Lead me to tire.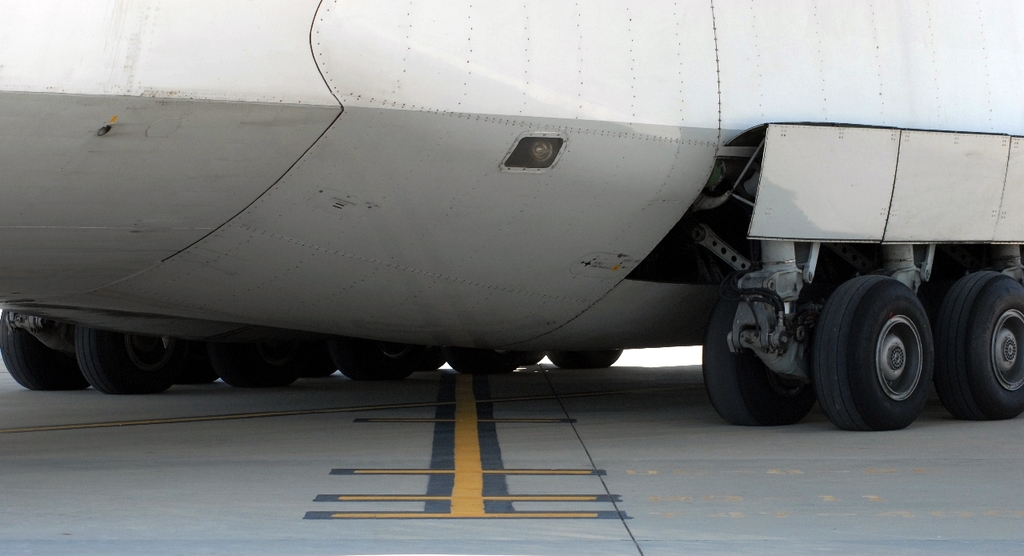
Lead to region(699, 288, 810, 422).
